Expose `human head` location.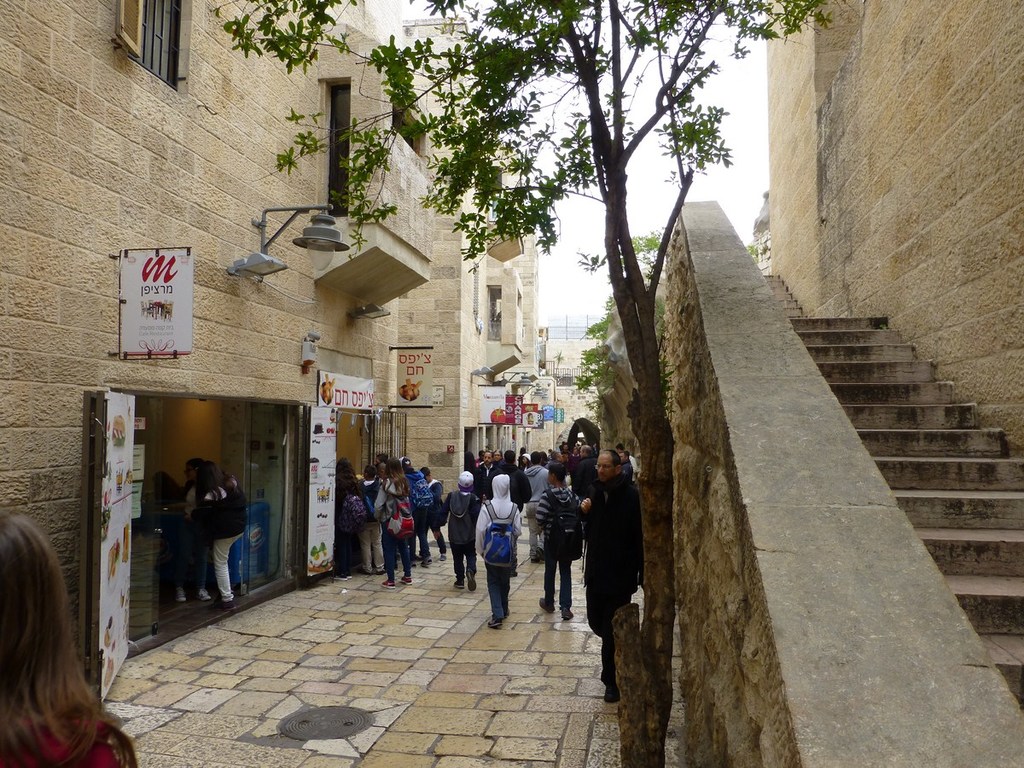
Exposed at <box>528,451,544,464</box>.
